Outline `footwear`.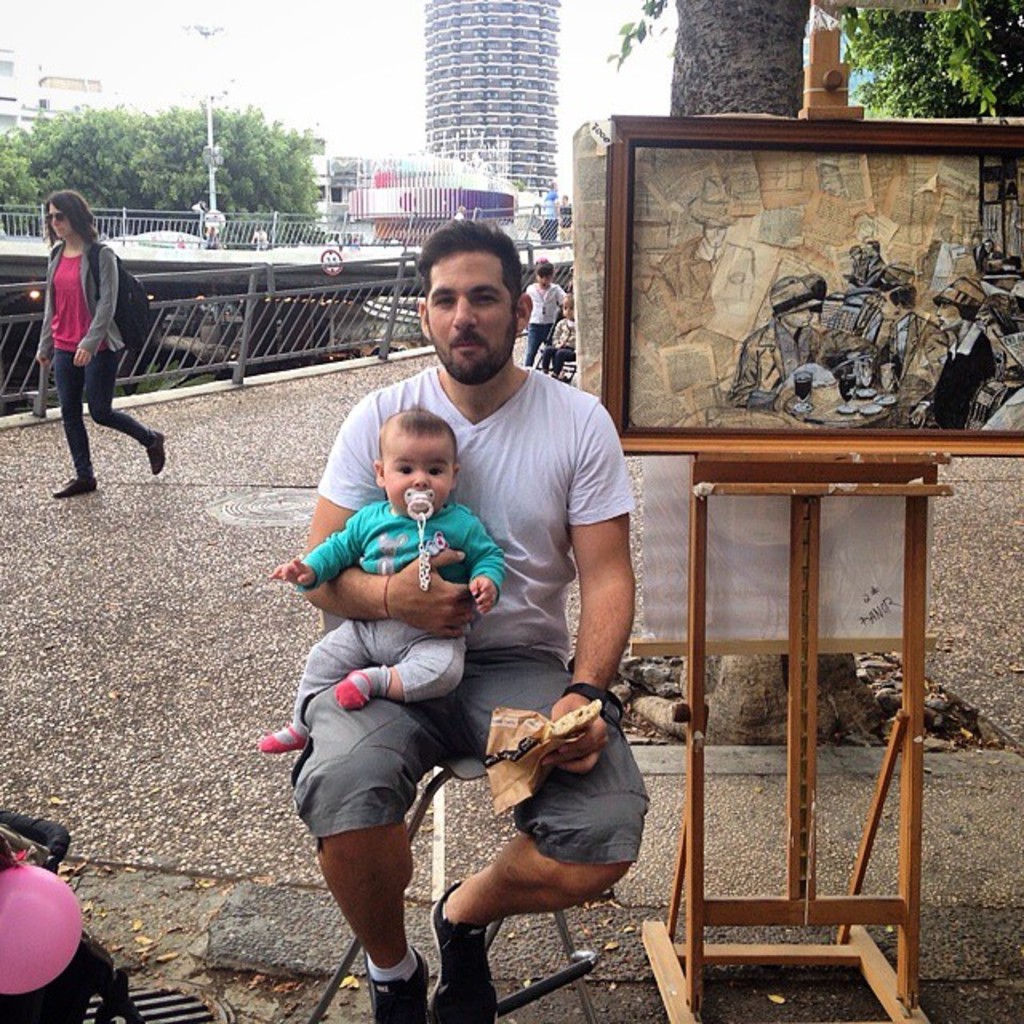
Outline: locate(144, 432, 166, 474).
